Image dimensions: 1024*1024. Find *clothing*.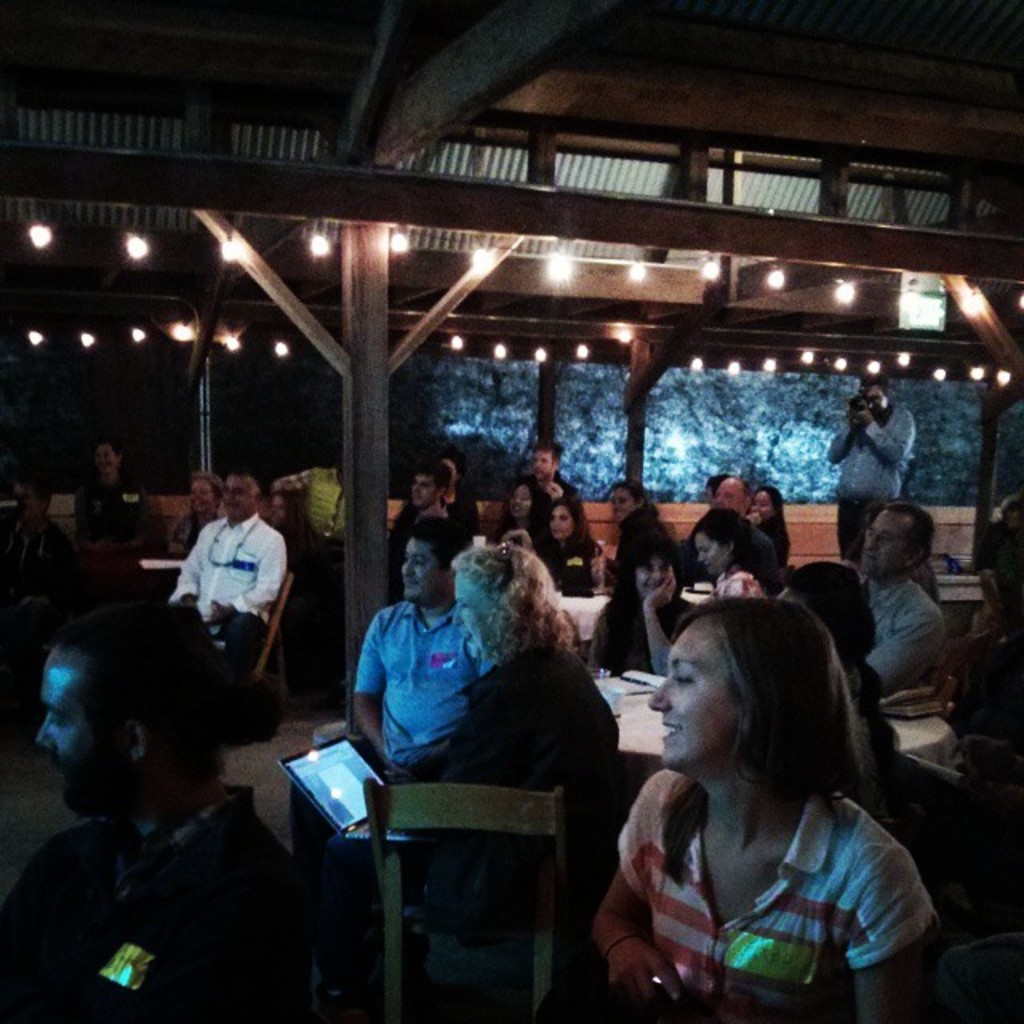
bbox=(824, 400, 917, 563).
